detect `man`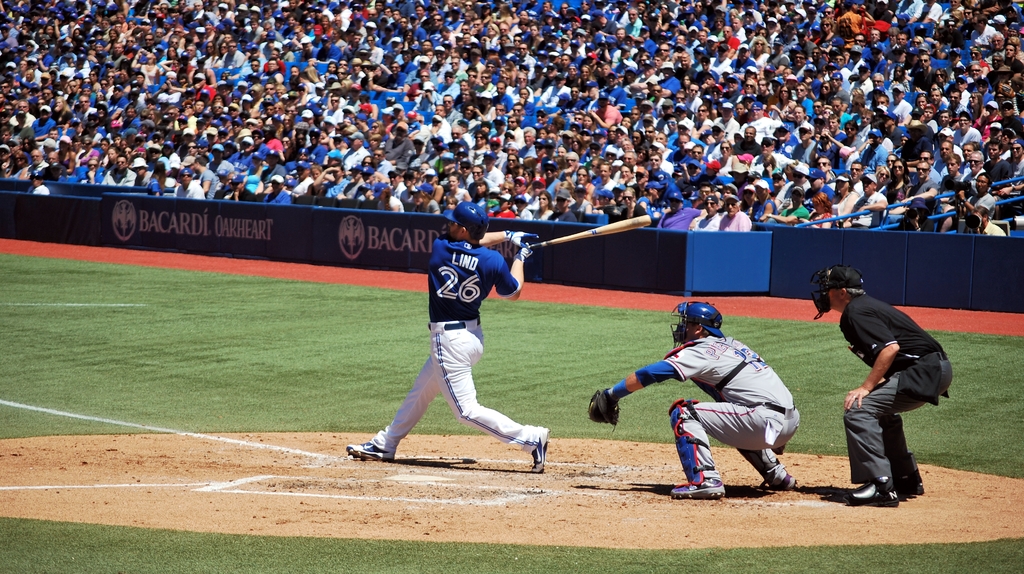
(x1=708, y1=44, x2=730, y2=71)
